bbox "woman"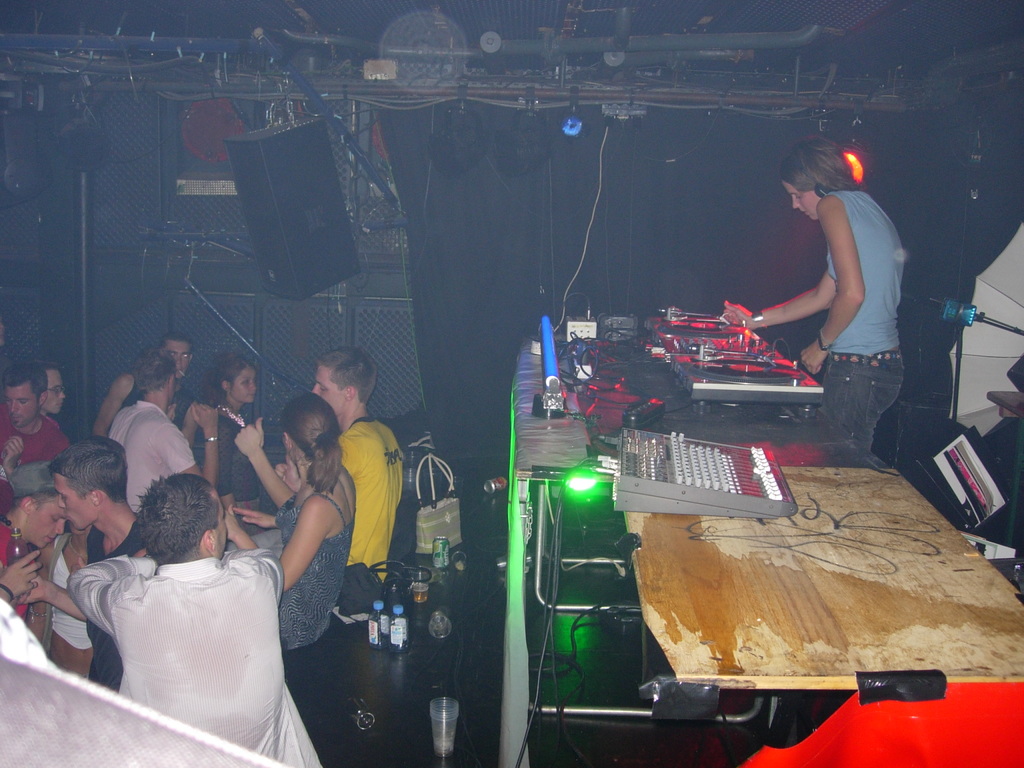
707, 132, 933, 480
